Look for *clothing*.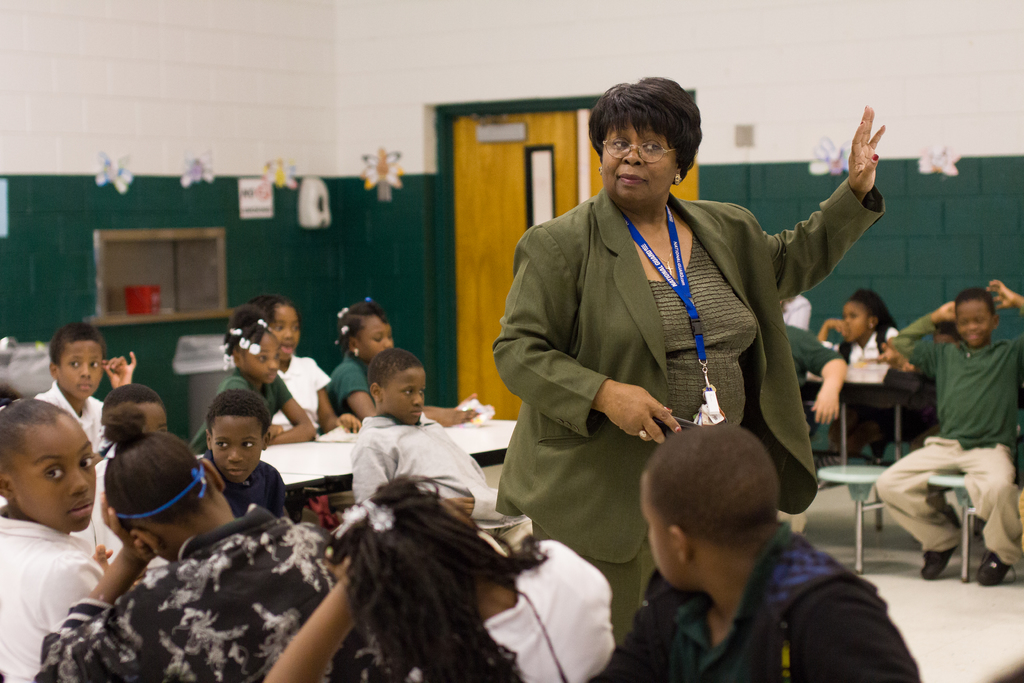
Found: select_region(594, 511, 917, 682).
